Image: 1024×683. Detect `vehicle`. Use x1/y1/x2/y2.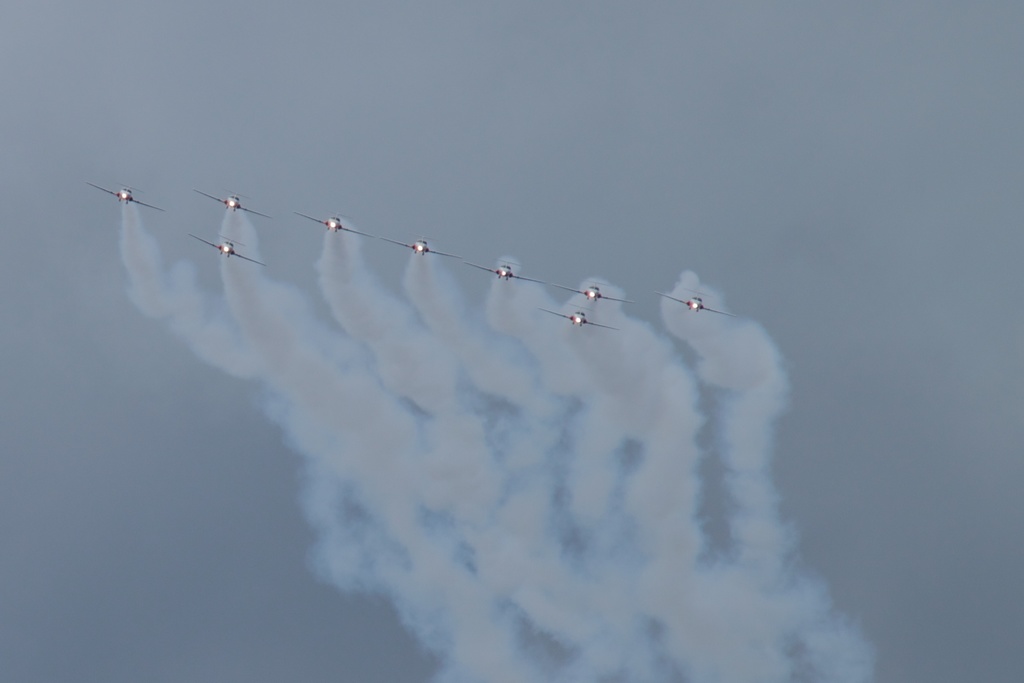
90/181/163/210.
